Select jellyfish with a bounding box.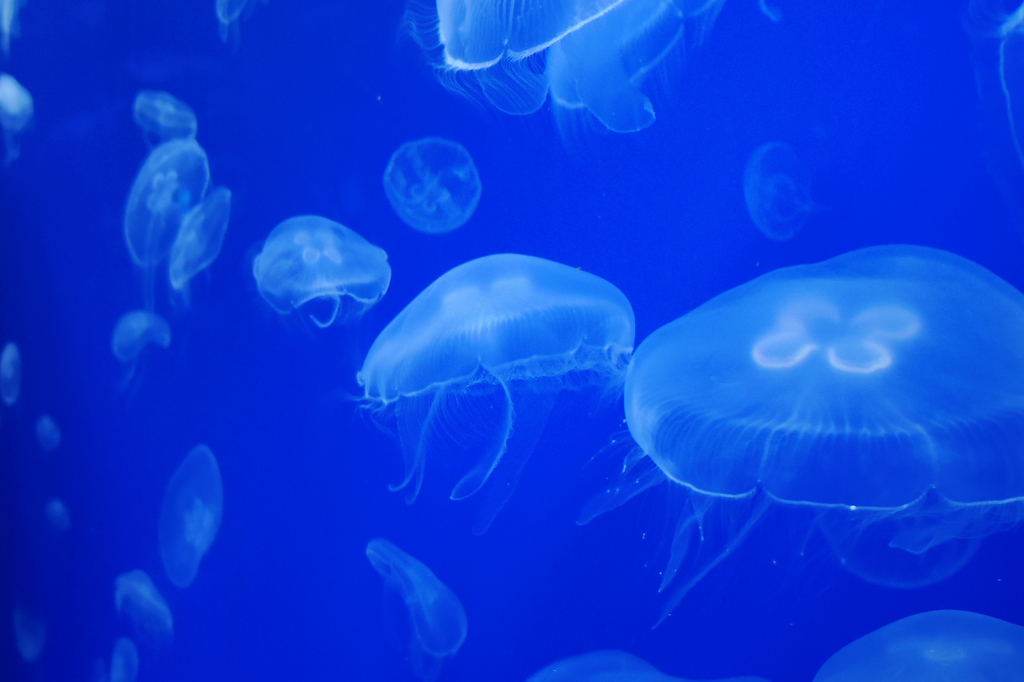
l=366, t=536, r=474, b=681.
